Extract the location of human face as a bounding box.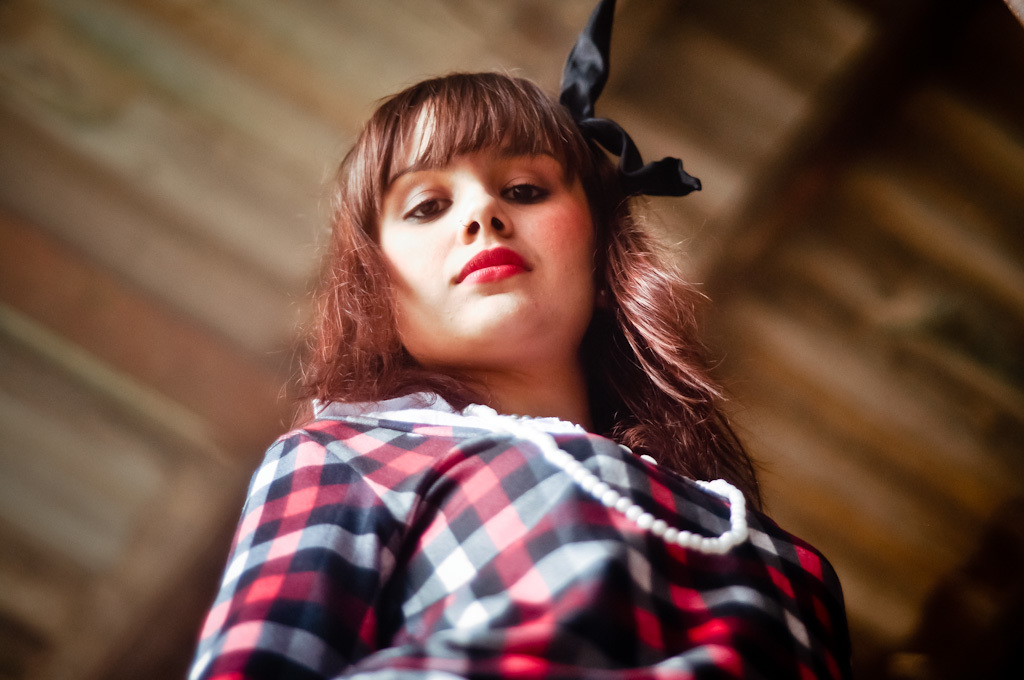
select_region(383, 99, 596, 364).
